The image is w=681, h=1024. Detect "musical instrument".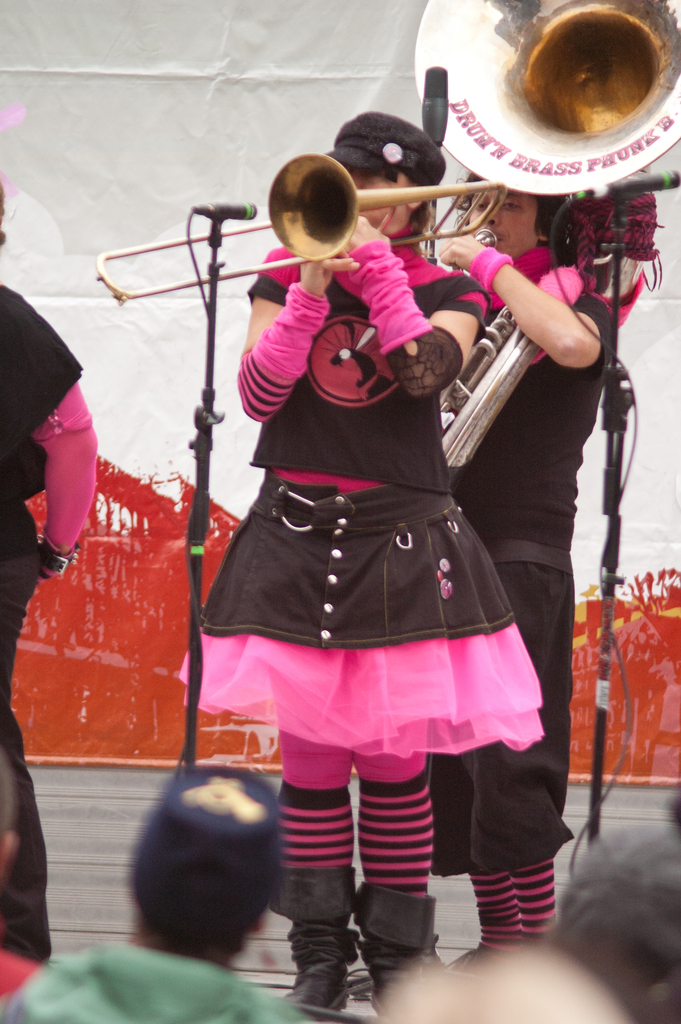
Detection: l=410, t=0, r=680, b=473.
